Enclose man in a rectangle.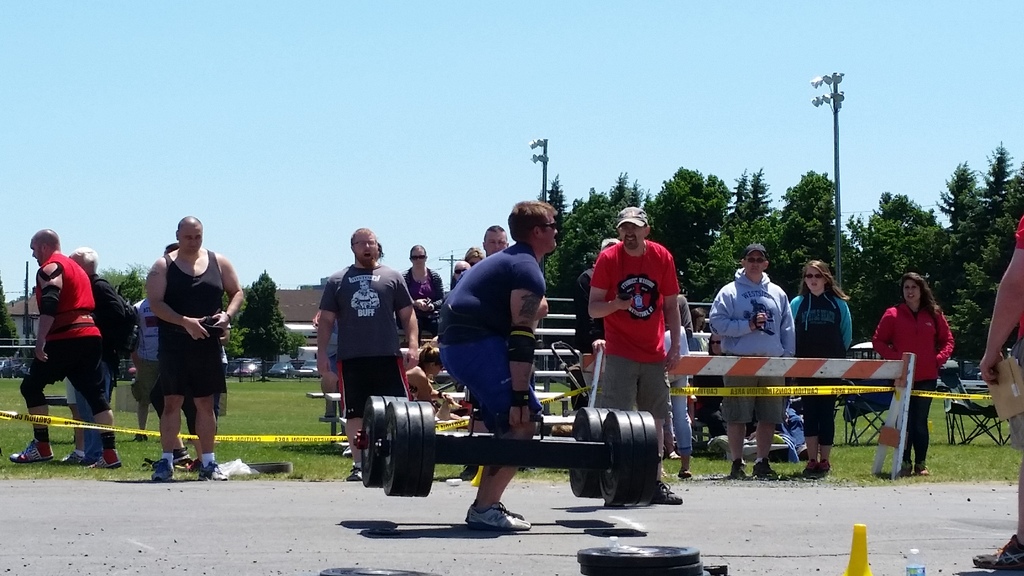
<box>980,214,1023,575</box>.
